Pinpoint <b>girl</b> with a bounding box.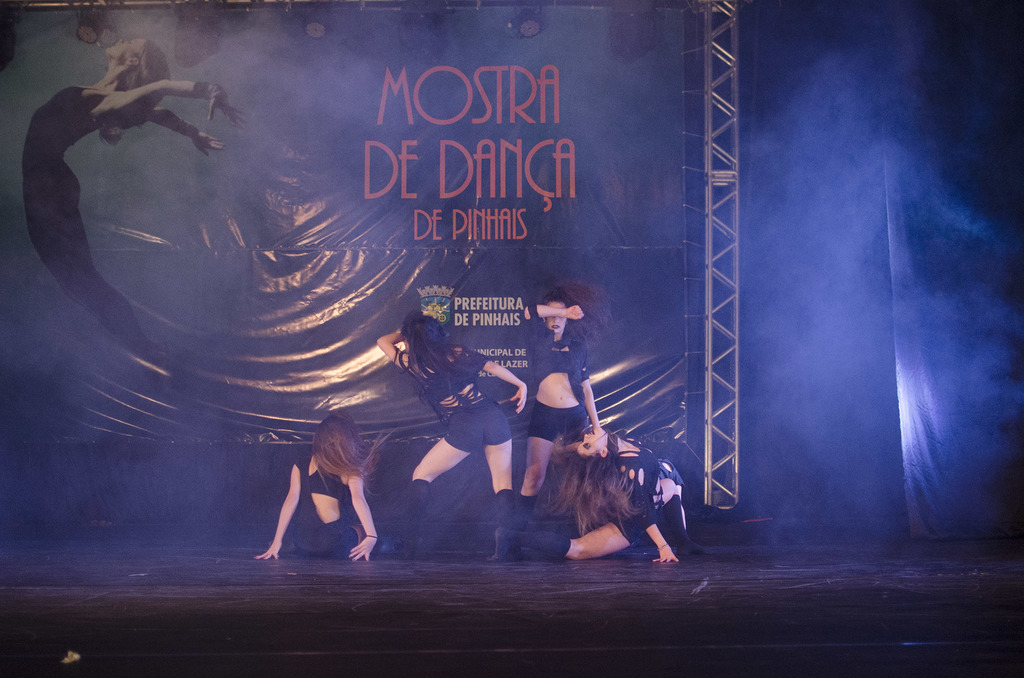
(24, 32, 245, 367).
